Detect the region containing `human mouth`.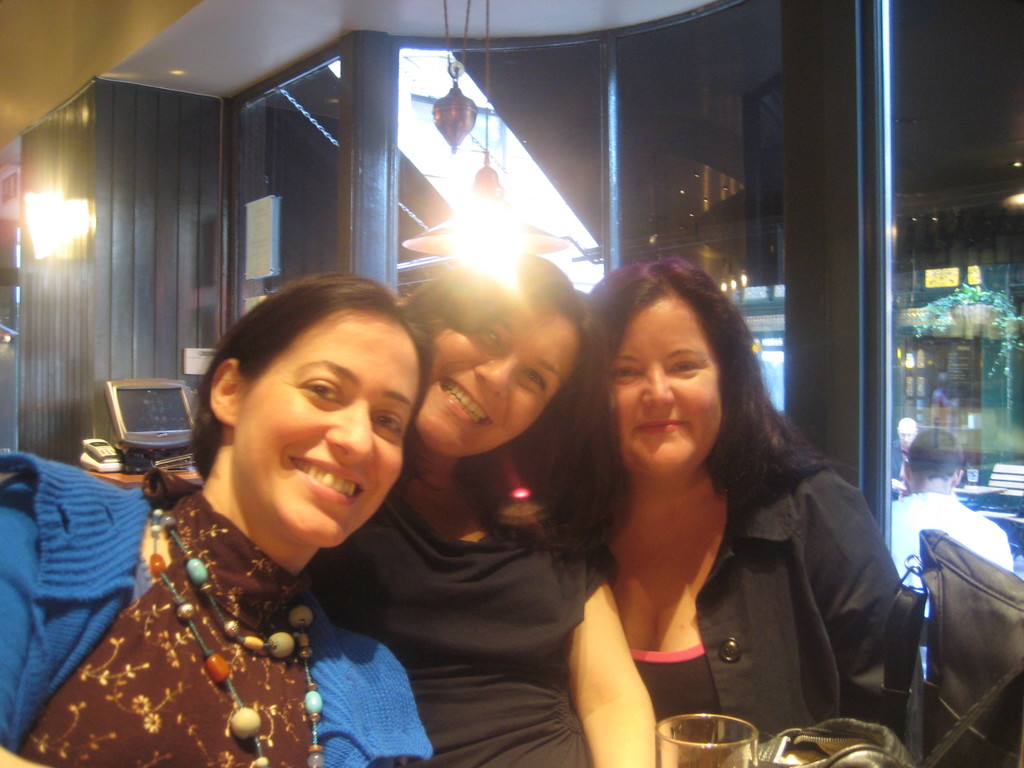
{"x1": 440, "y1": 374, "x2": 493, "y2": 426}.
